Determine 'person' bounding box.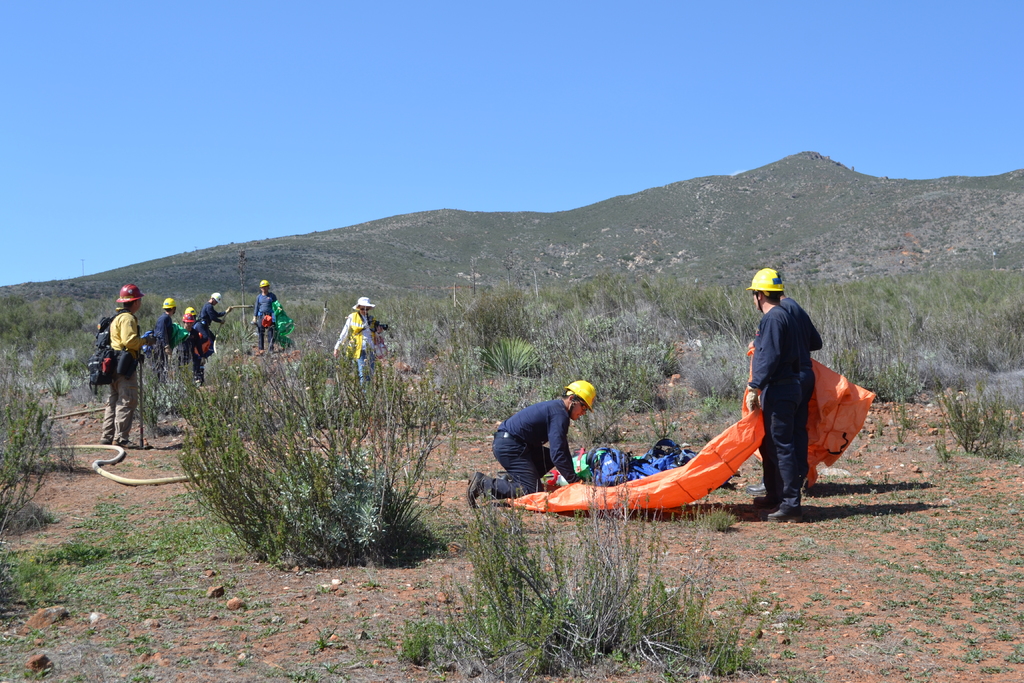
Determined: region(465, 378, 597, 509).
